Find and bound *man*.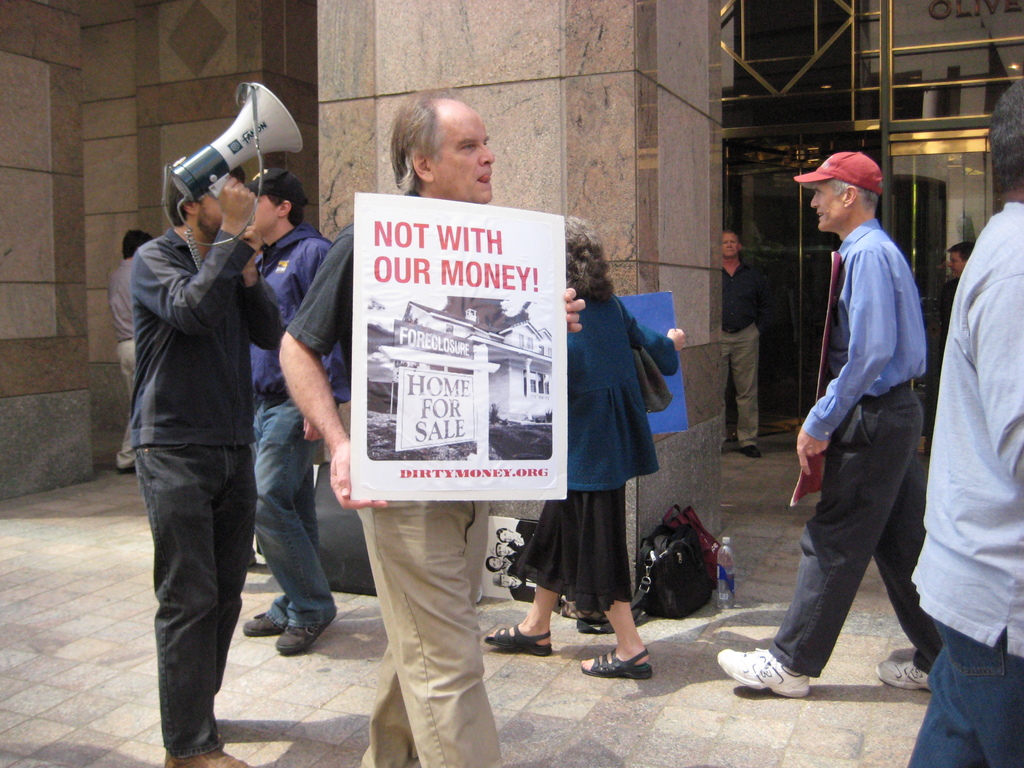
Bound: 124:153:284:767.
